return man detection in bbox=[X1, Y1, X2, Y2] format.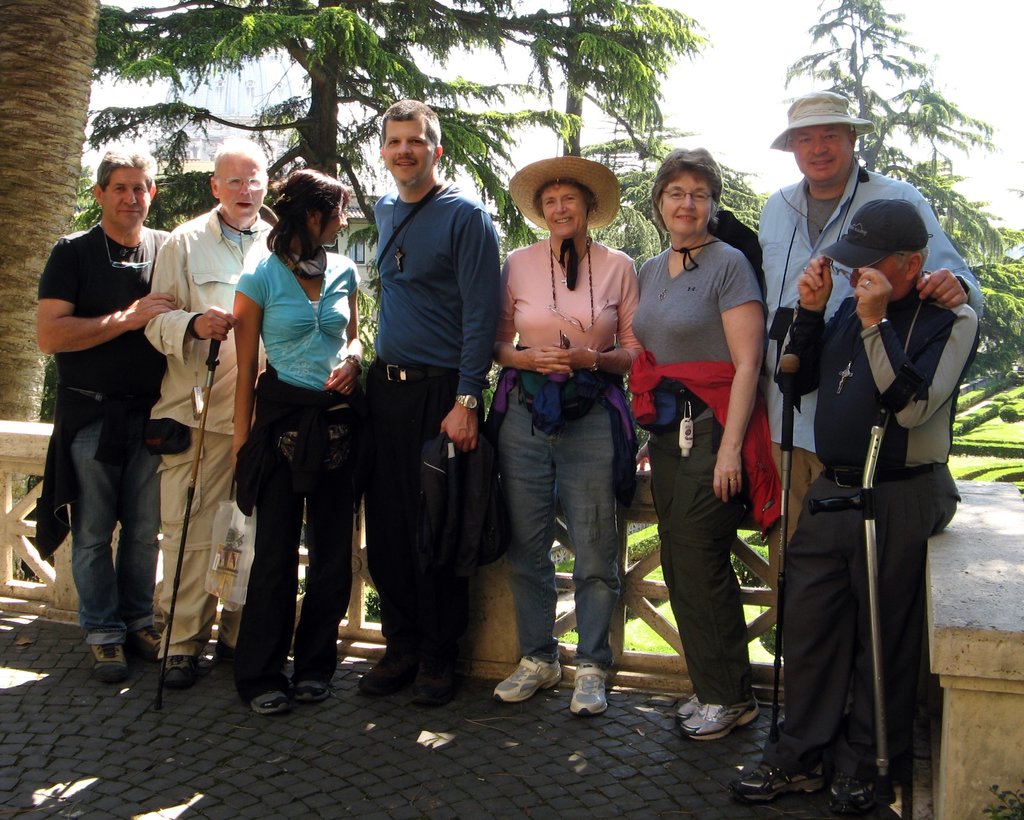
bbox=[753, 88, 985, 636].
